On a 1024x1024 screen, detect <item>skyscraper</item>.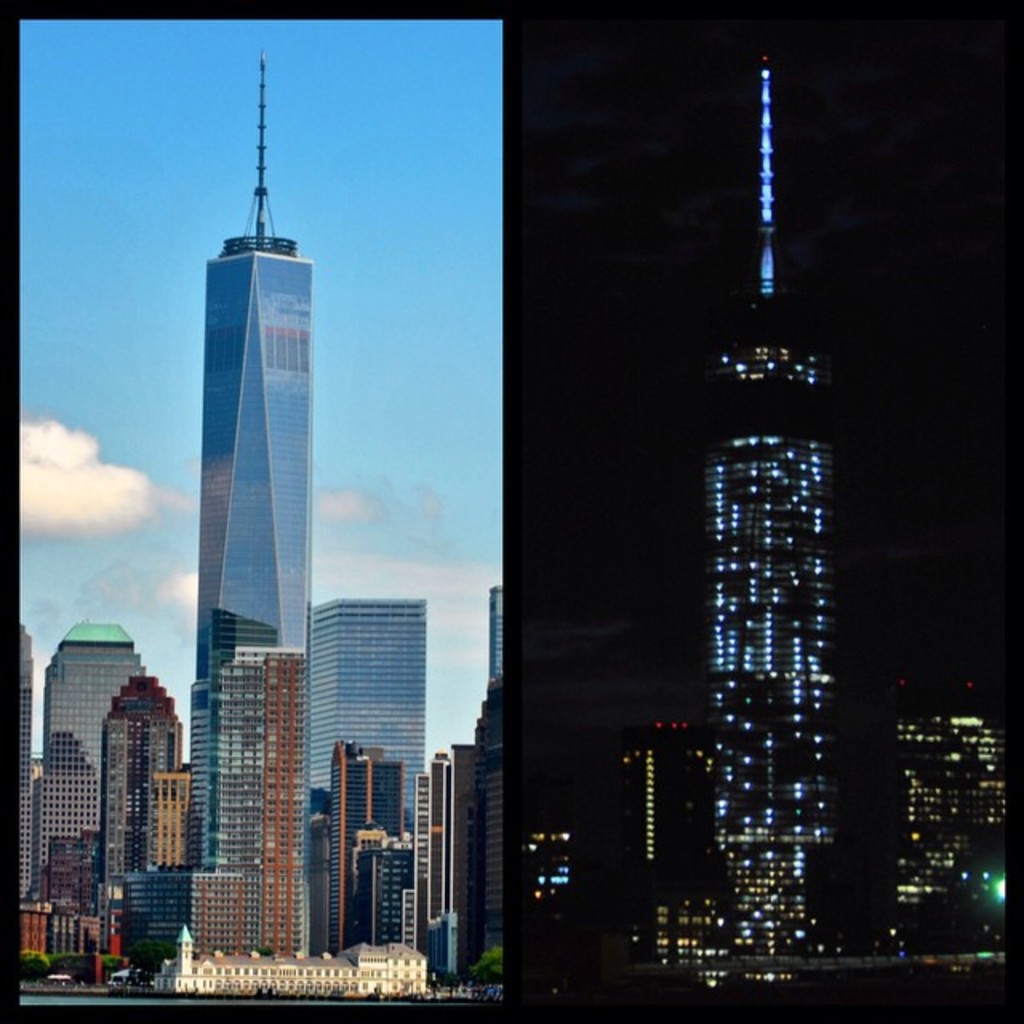
select_region(45, 613, 144, 898).
